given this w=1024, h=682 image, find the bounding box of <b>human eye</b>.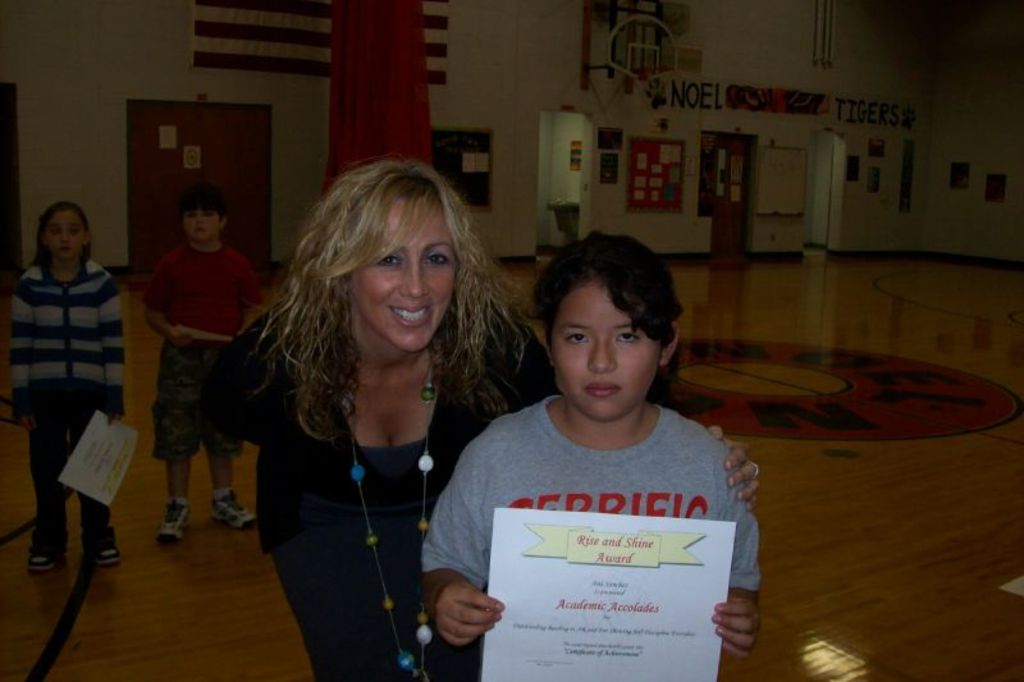
[x1=201, y1=211, x2=215, y2=220].
